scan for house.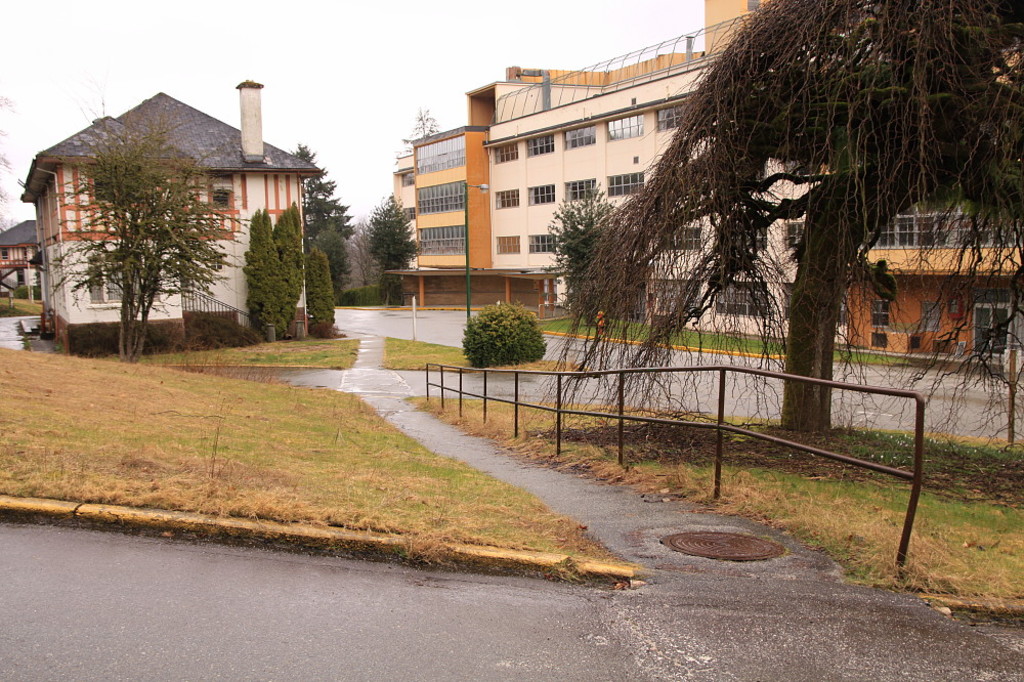
Scan result: [0, 218, 42, 299].
